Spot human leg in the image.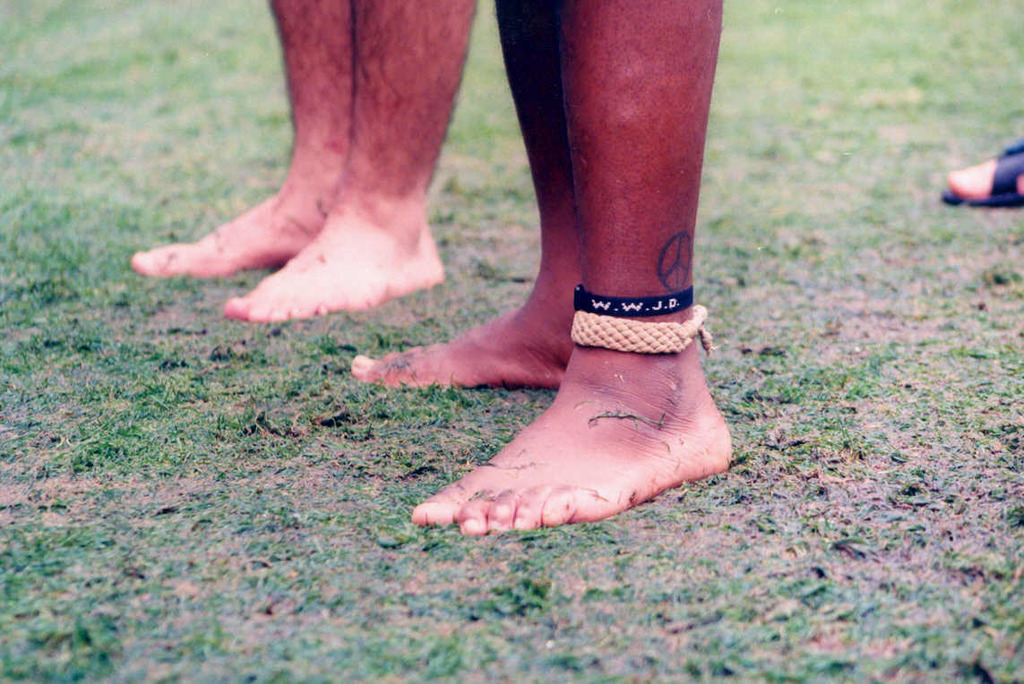
human leg found at [223, 0, 476, 329].
